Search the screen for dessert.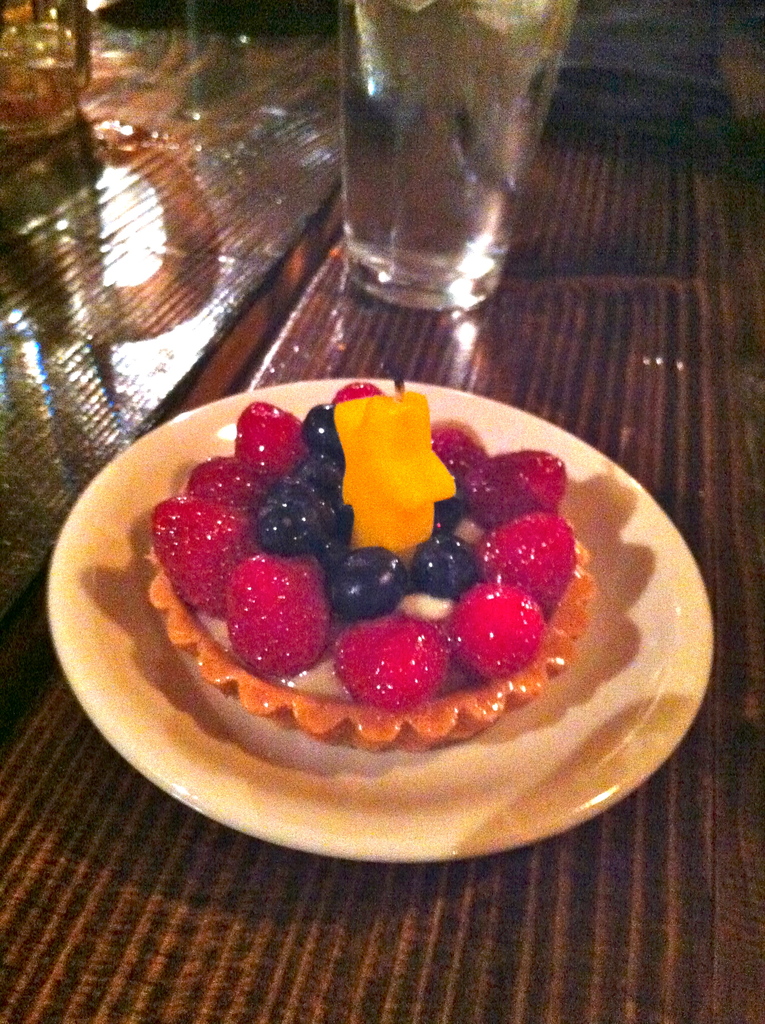
Found at crop(133, 383, 634, 684).
